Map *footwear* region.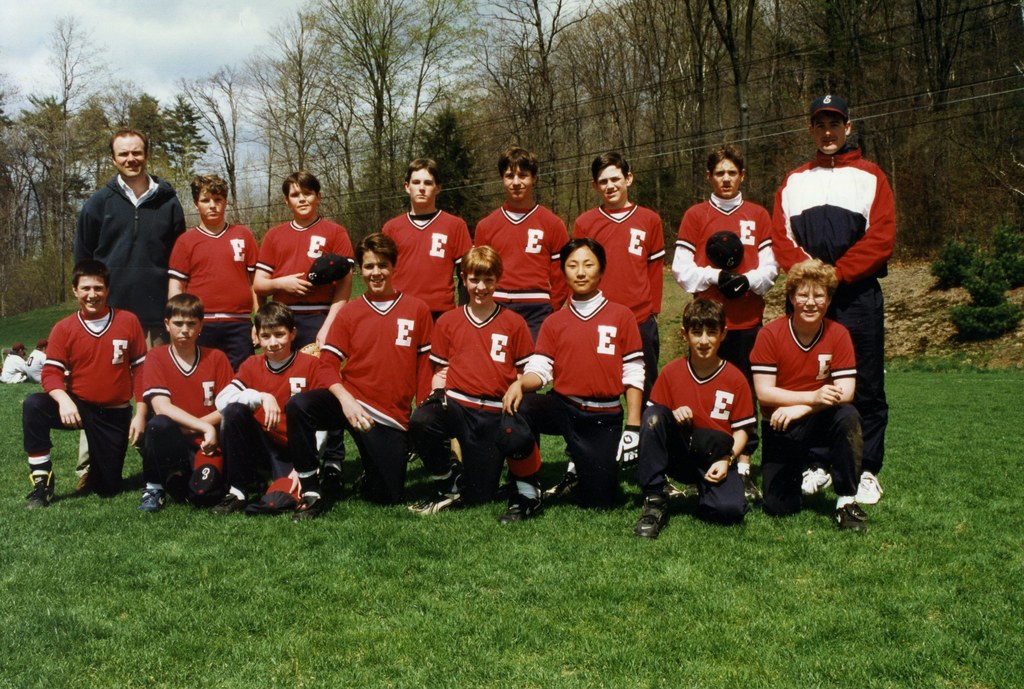
Mapped to (799, 467, 835, 492).
